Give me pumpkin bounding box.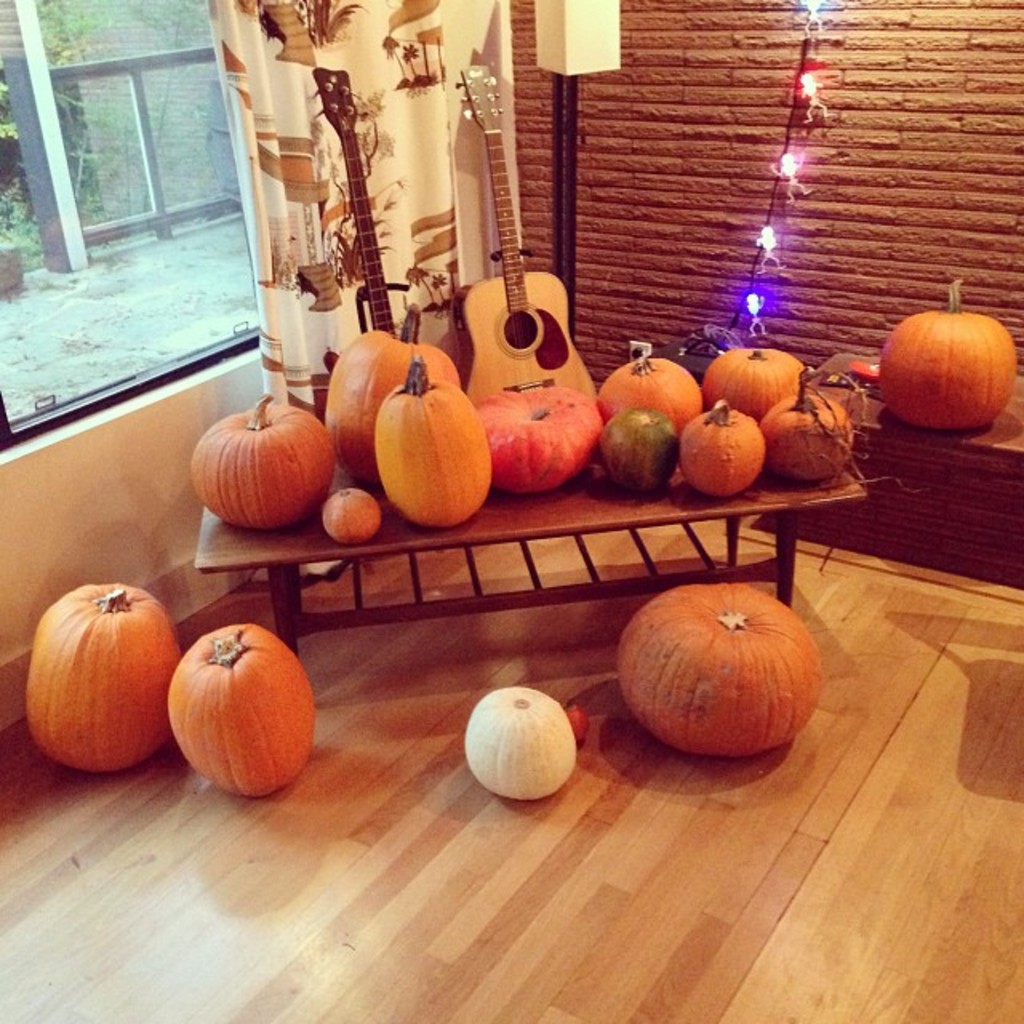
BBox(379, 354, 507, 533).
